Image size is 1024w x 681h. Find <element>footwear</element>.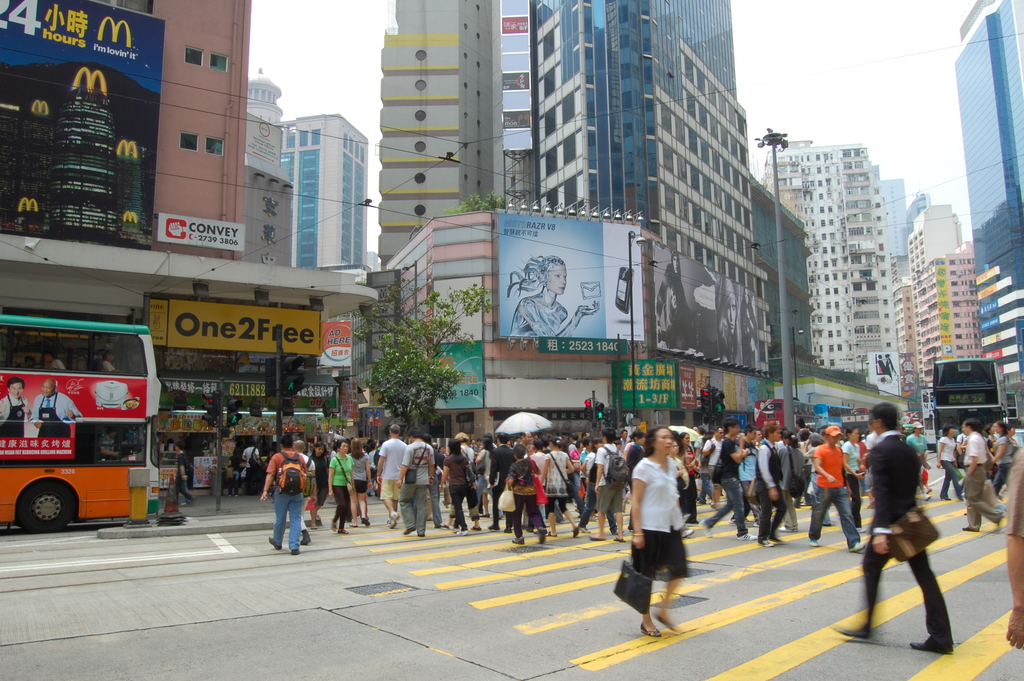
left=639, top=616, right=660, bottom=635.
